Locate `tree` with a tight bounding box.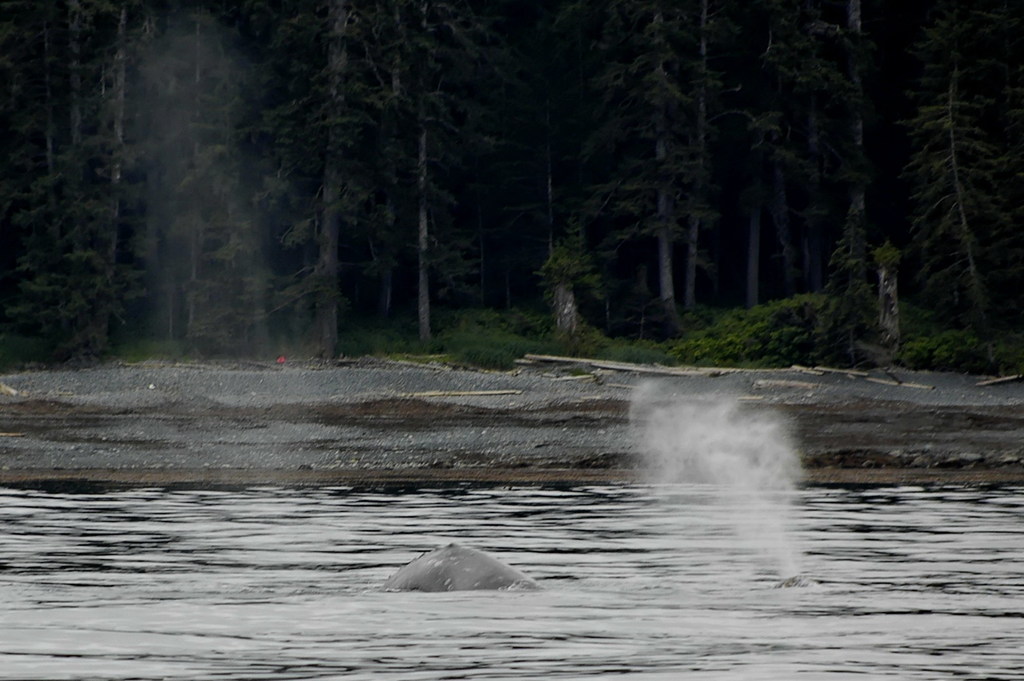
[492, 4, 618, 353].
